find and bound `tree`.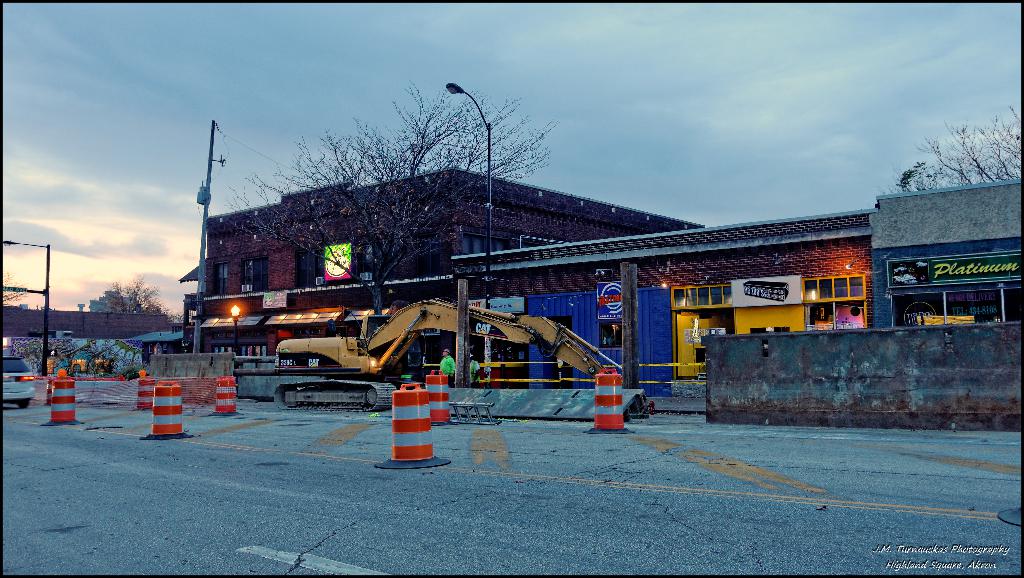
Bound: (100,272,171,312).
